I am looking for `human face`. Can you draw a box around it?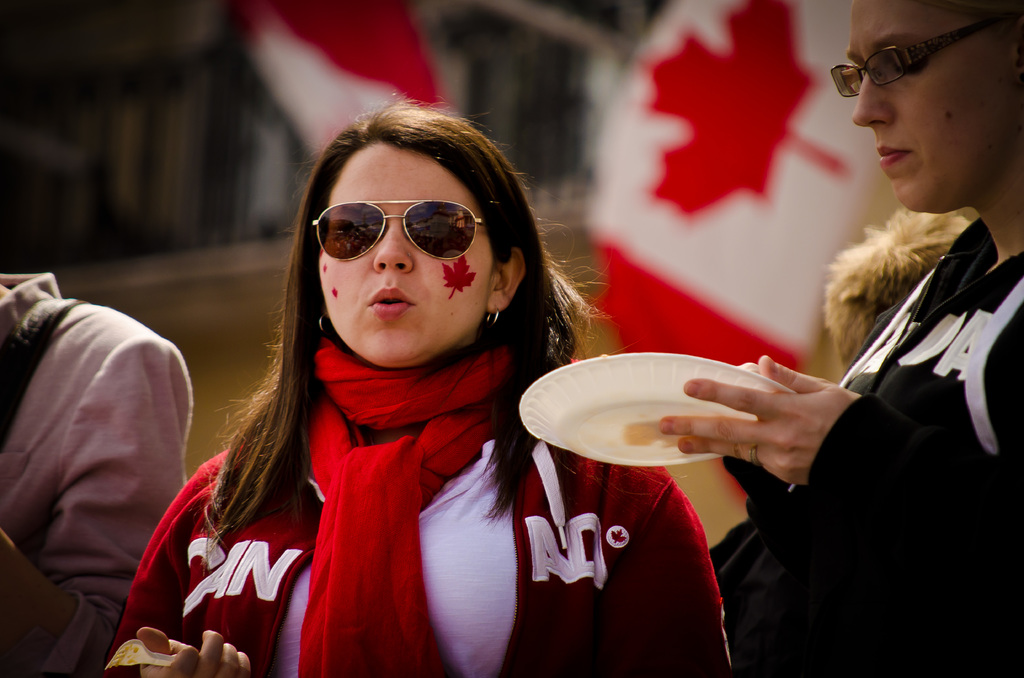
Sure, the bounding box is x1=316 y1=136 x2=493 y2=371.
